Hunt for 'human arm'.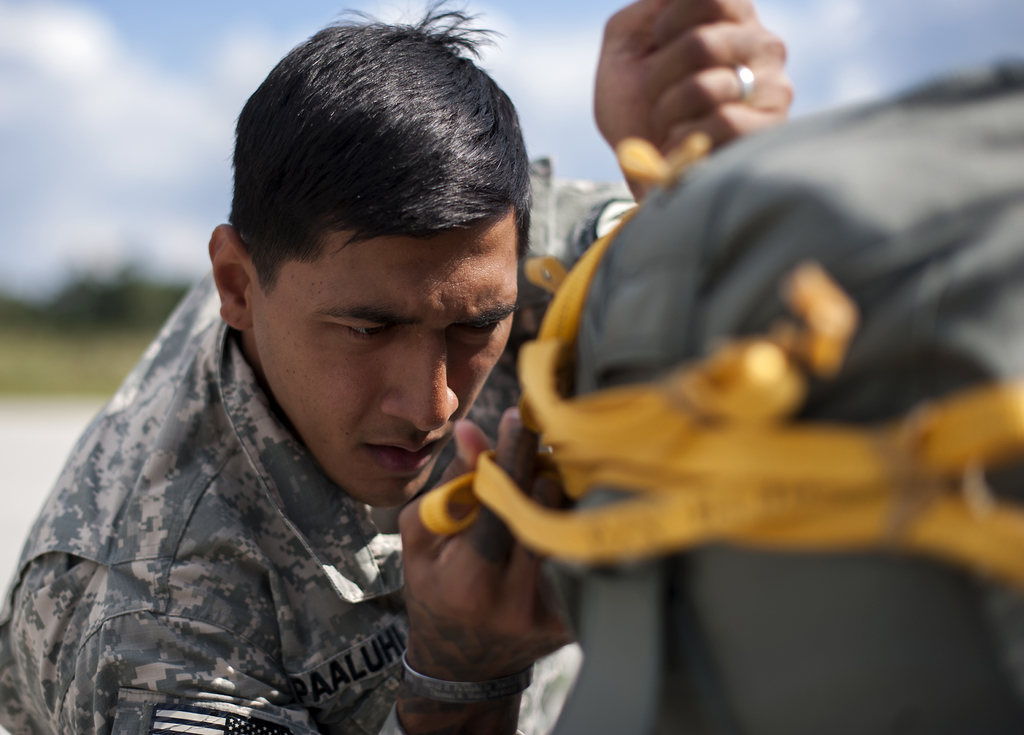
Hunted down at Rect(59, 405, 575, 734).
